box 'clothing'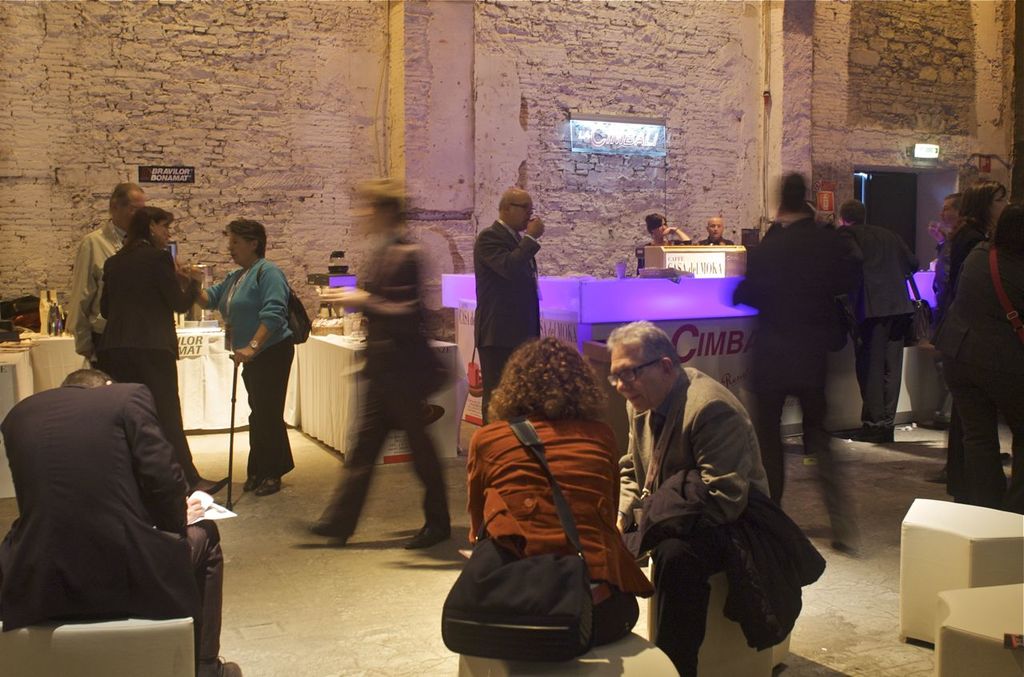
box=[0, 371, 219, 669]
